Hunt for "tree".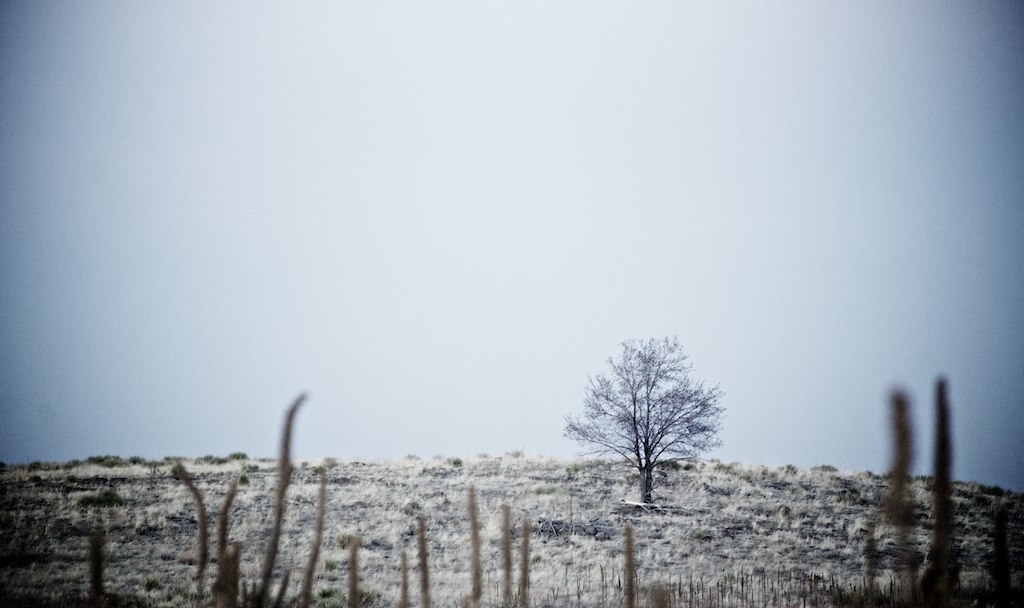
Hunted down at 584/327/735/509.
